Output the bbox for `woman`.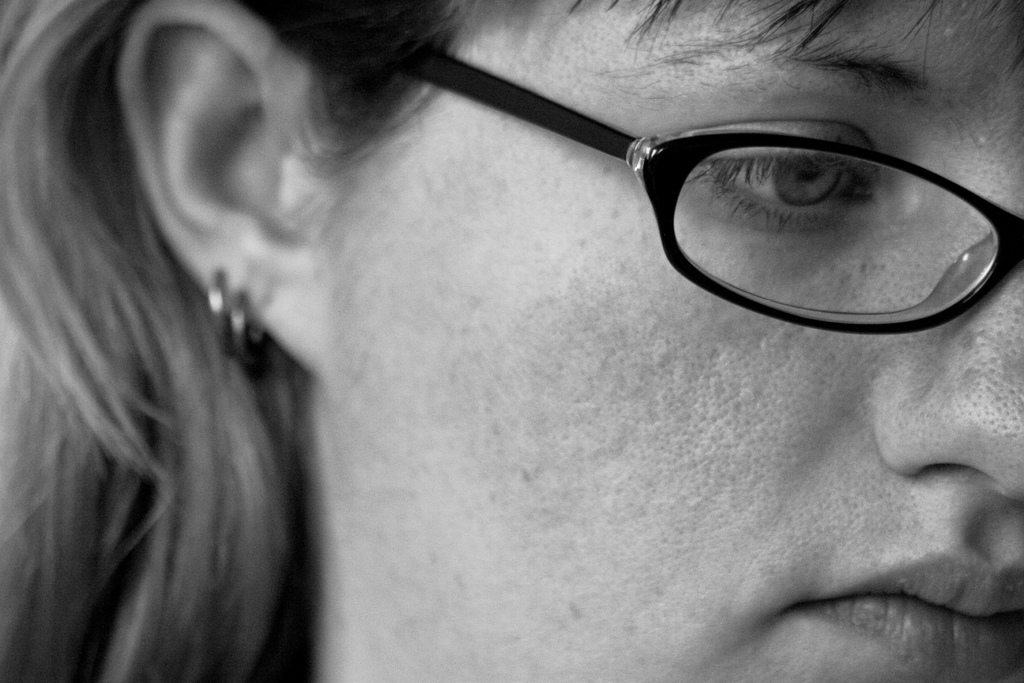
detection(31, 0, 969, 668).
